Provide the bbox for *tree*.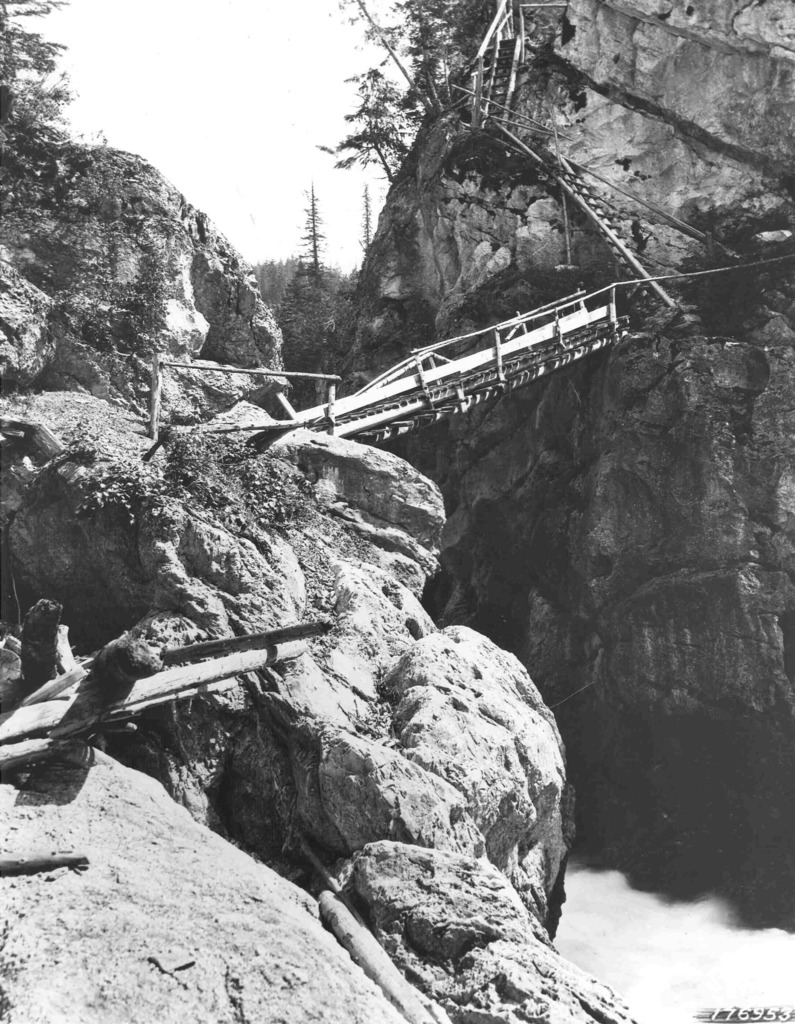
select_region(0, 0, 122, 204).
